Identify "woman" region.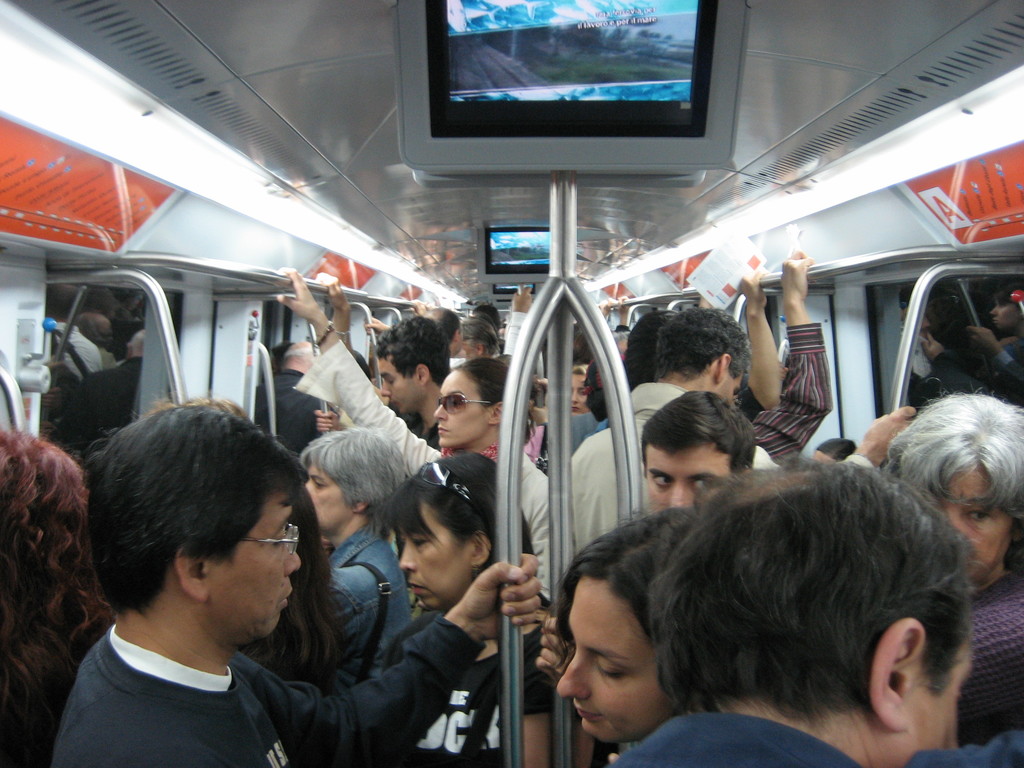
Region: {"left": 0, "top": 428, "right": 117, "bottom": 767}.
